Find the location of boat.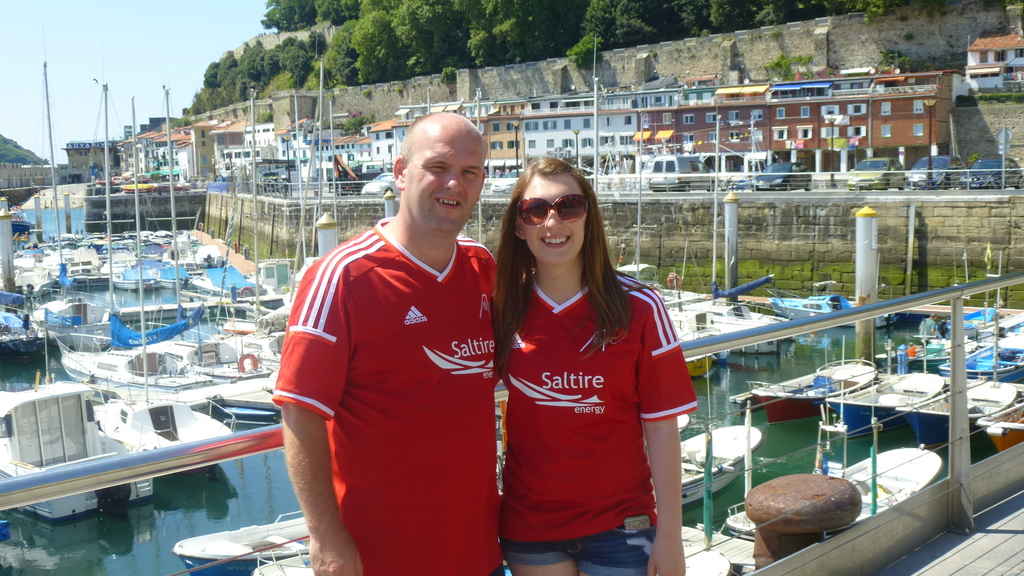
Location: [left=234, top=536, right=324, bottom=575].
